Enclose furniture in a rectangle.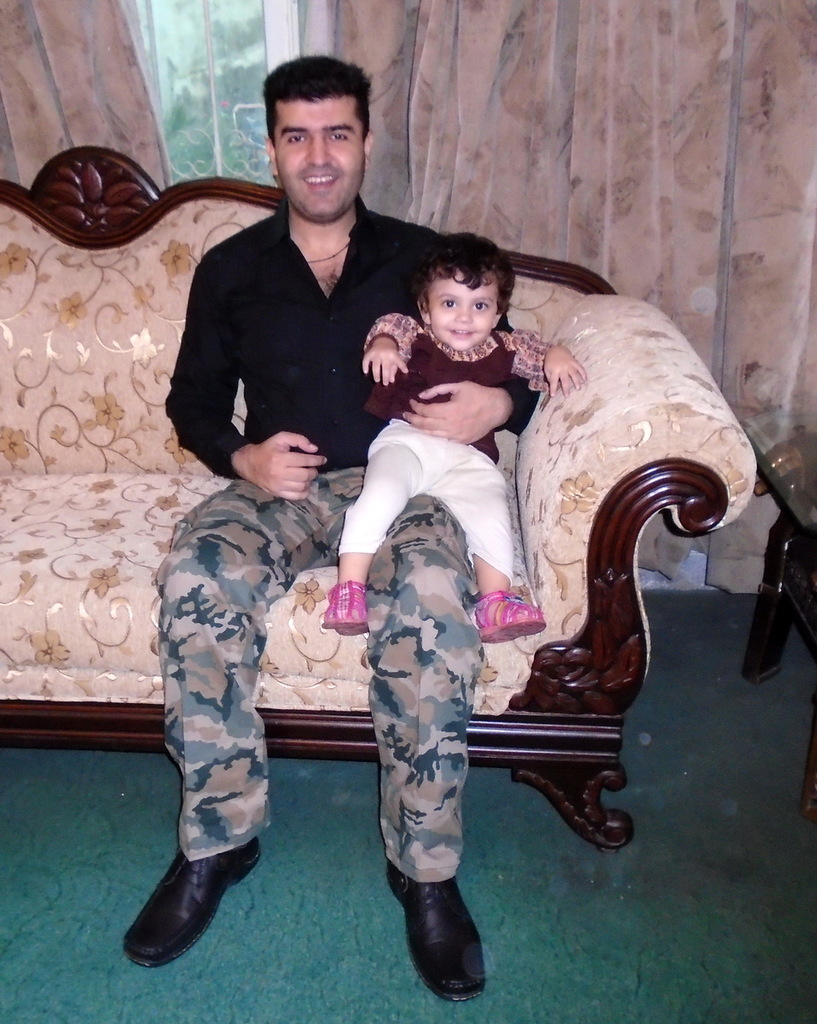
{"left": 0, "top": 143, "right": 756, "bottom": 854}.
